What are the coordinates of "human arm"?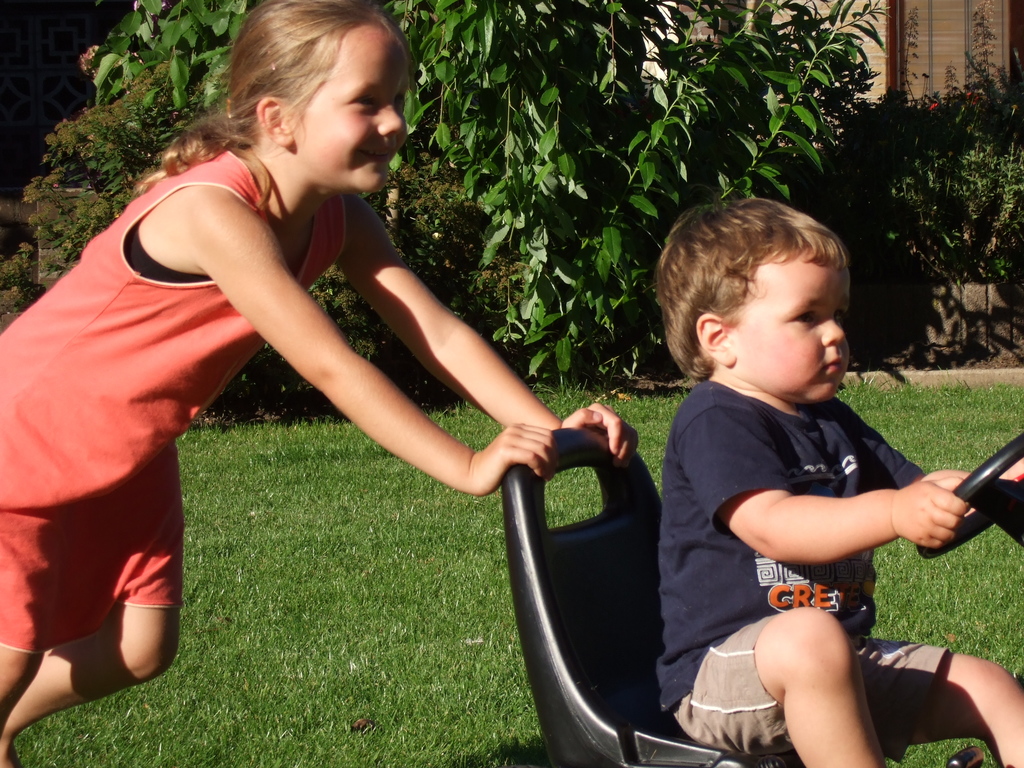
[x1=710, y1=387, x2=967, y2=572].
